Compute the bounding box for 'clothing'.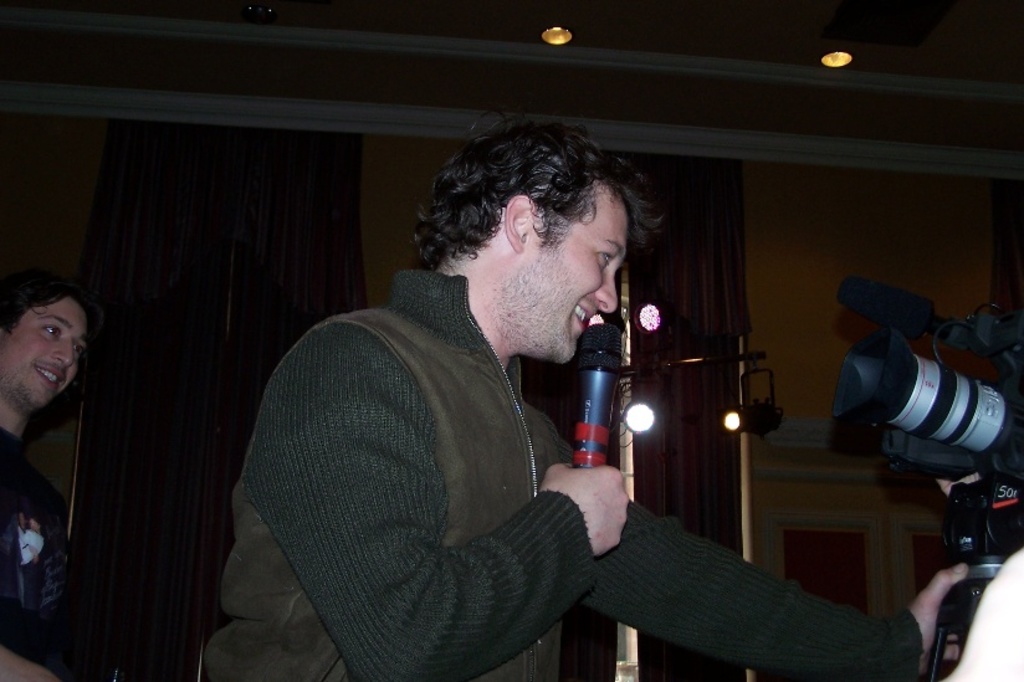
<box>267,338,854,670</box>.
